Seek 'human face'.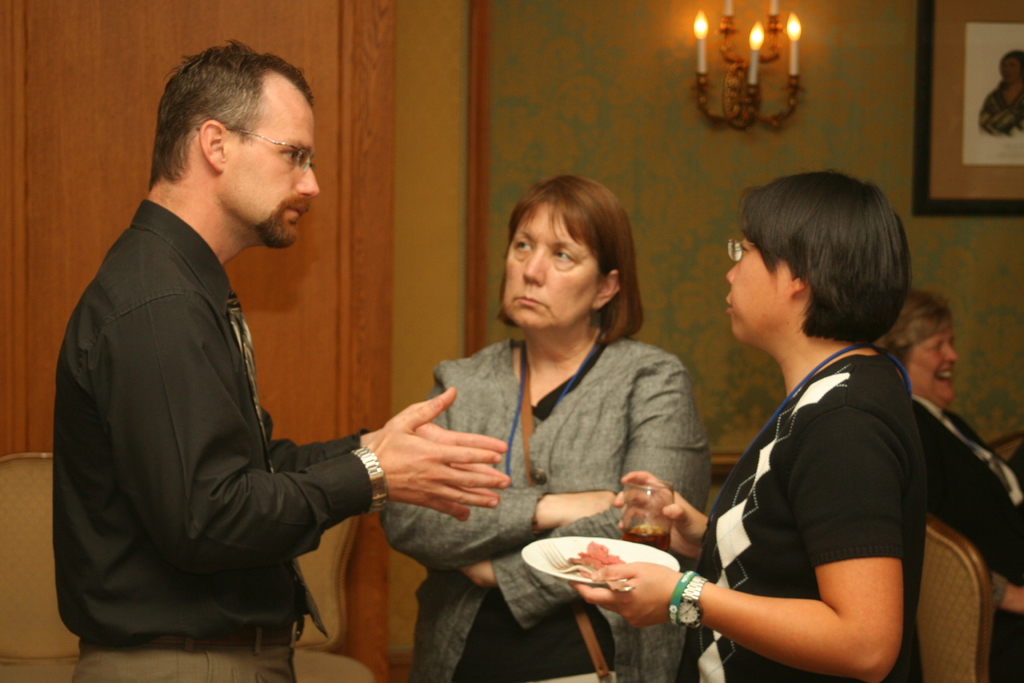
select_region(725, 233, 790, 344).
